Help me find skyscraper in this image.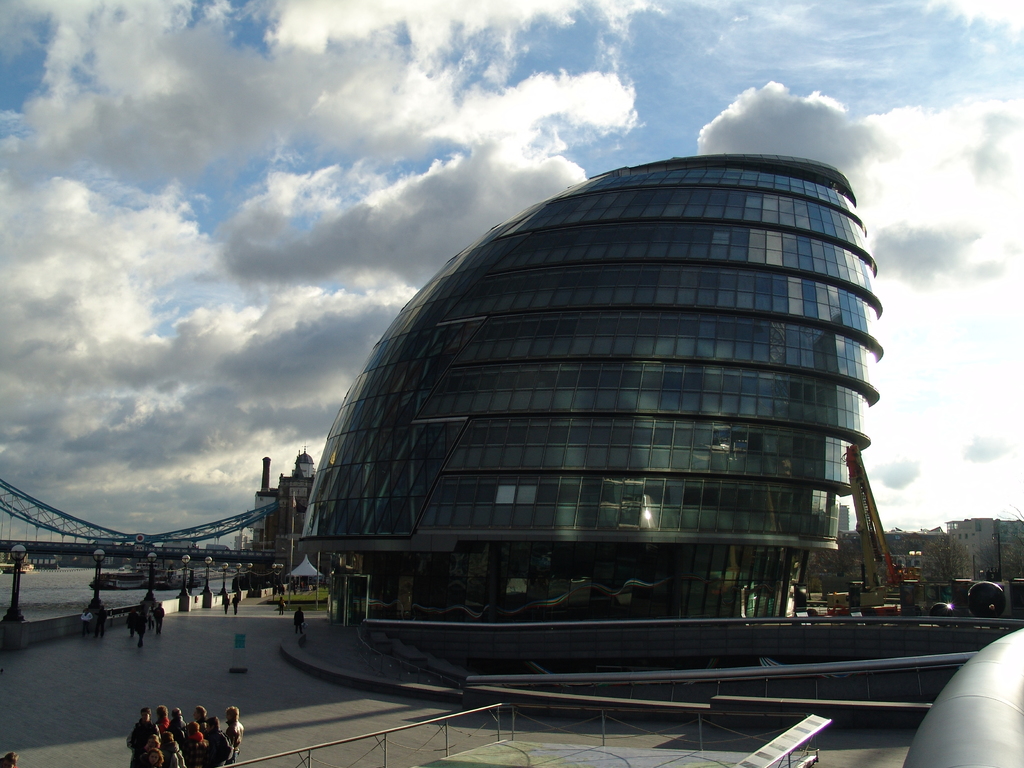
Found it: l=253, t=145, r=899, b=689.
